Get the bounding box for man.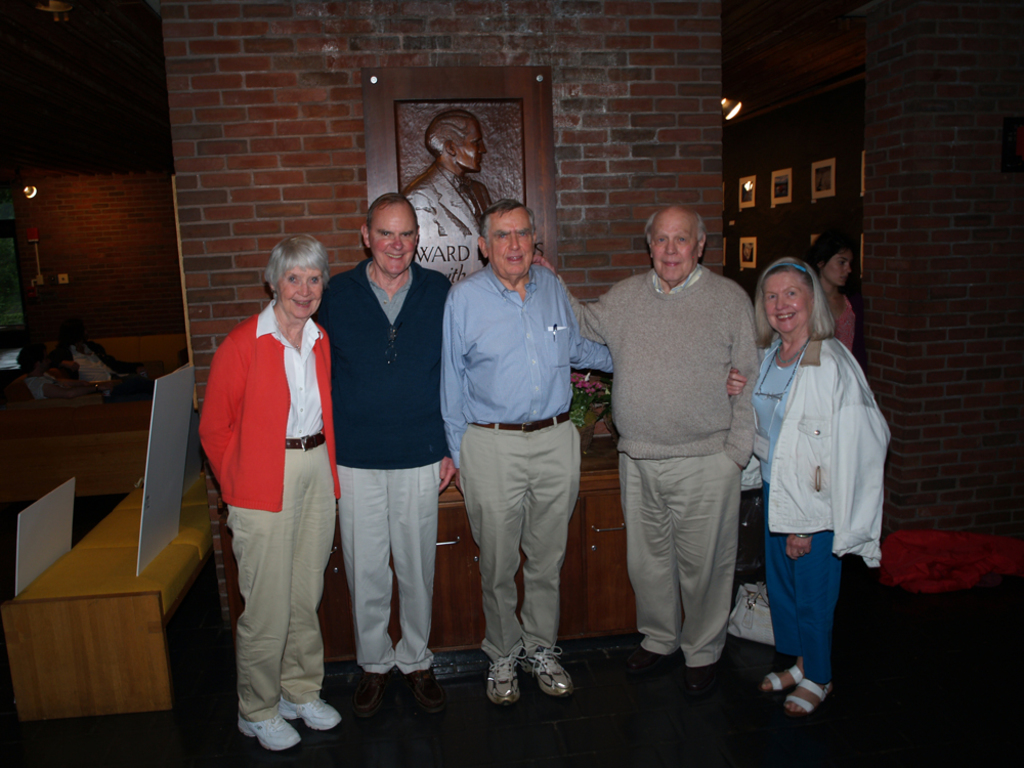
<bbox>310, 193, 453, 721</bbox>.
